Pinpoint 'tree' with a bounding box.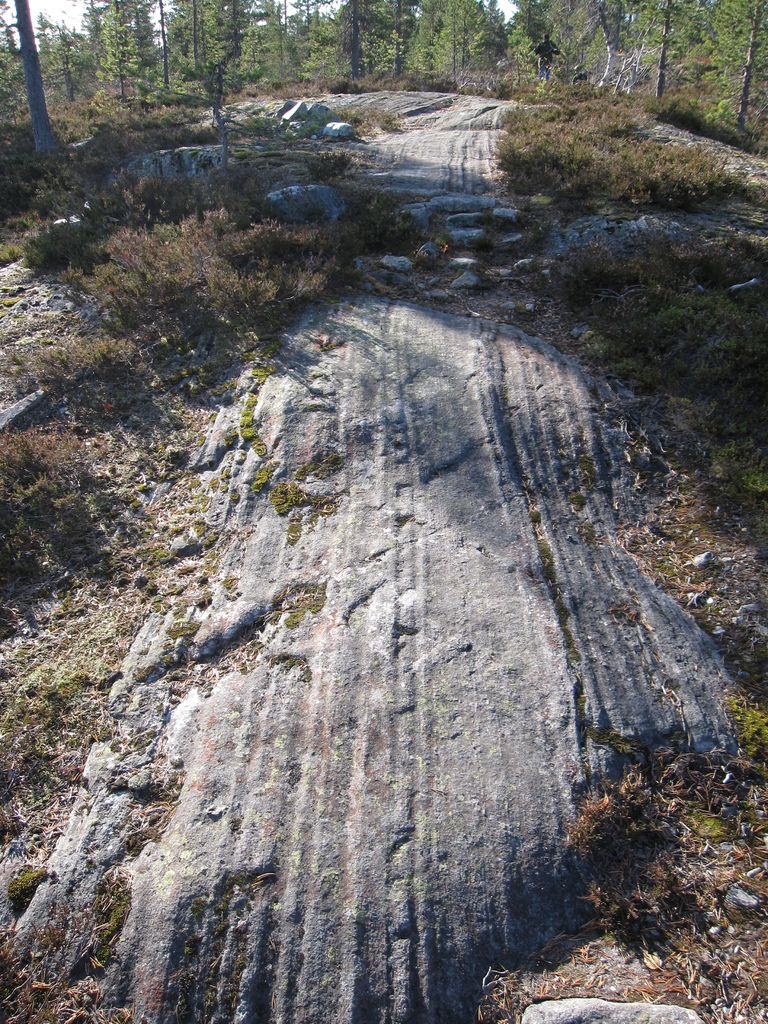
(x1=697, y1=1, x2=767, y2=138).
